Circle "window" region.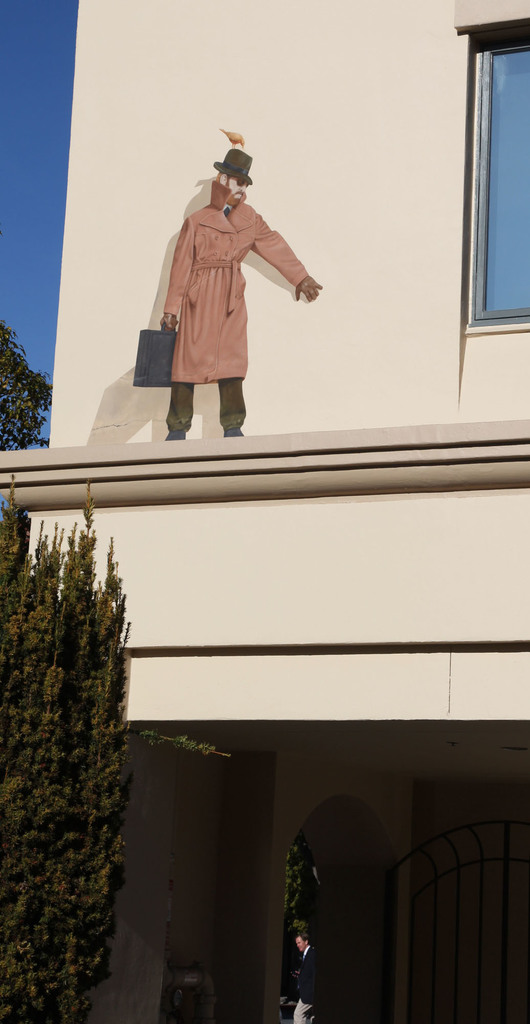
Region: BBox(460, 0, 529, 369).
